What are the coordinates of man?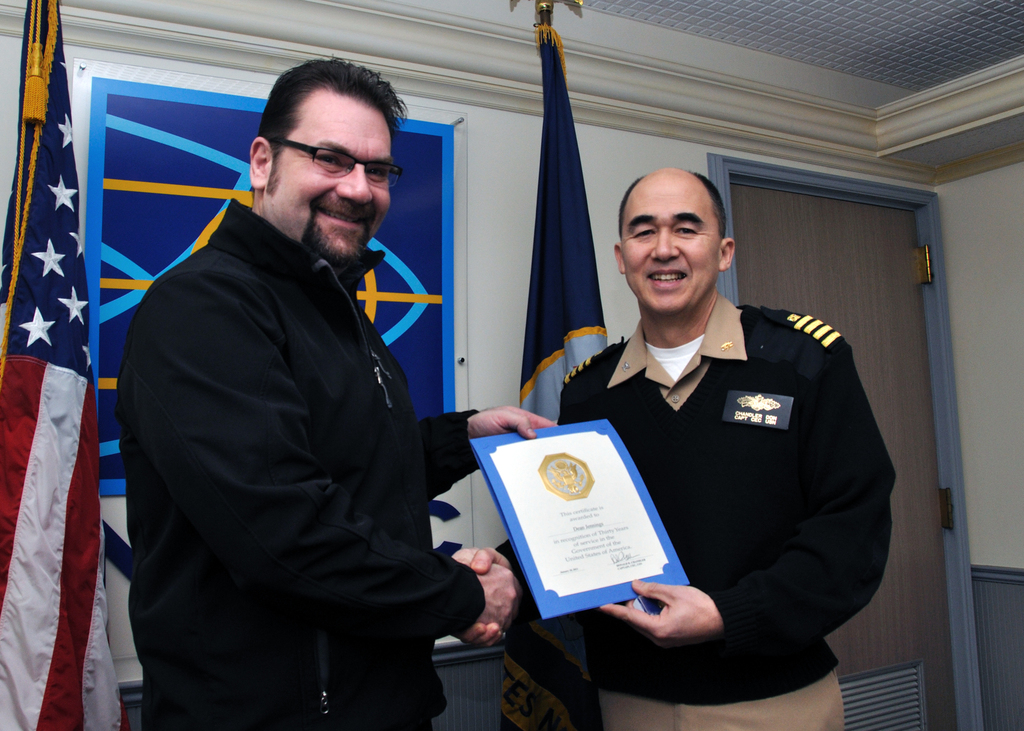
<box>107,56,479,724</box>.
